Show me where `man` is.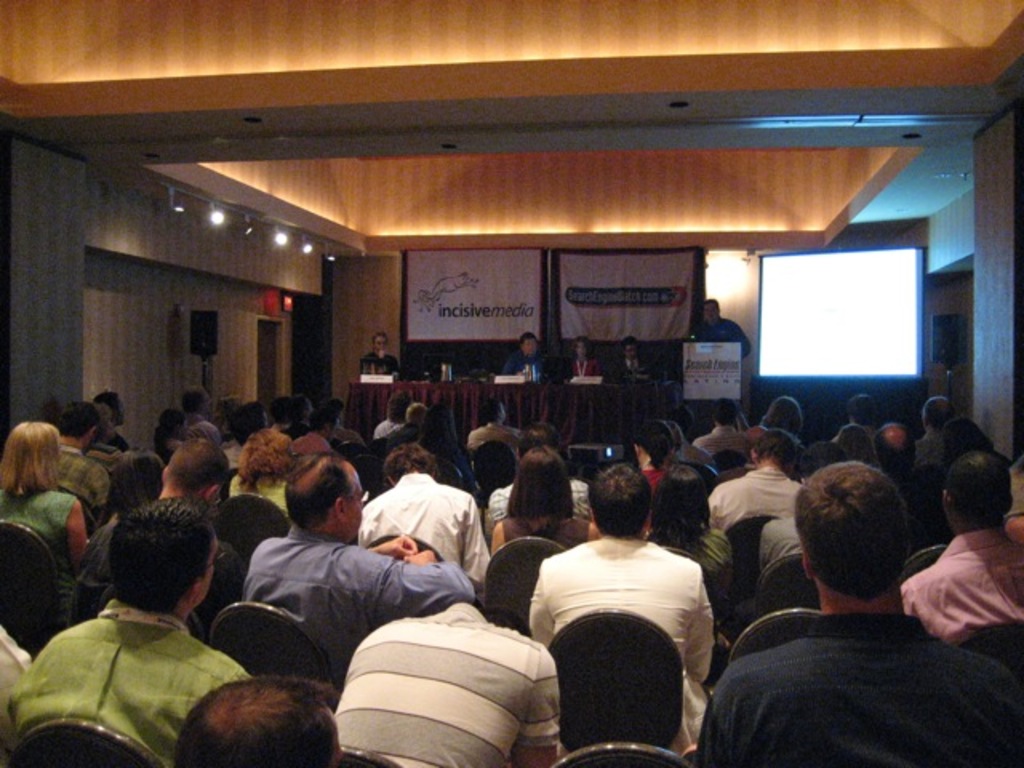
`man` is at x1=357 y1=328 x2=400 y2=379.
